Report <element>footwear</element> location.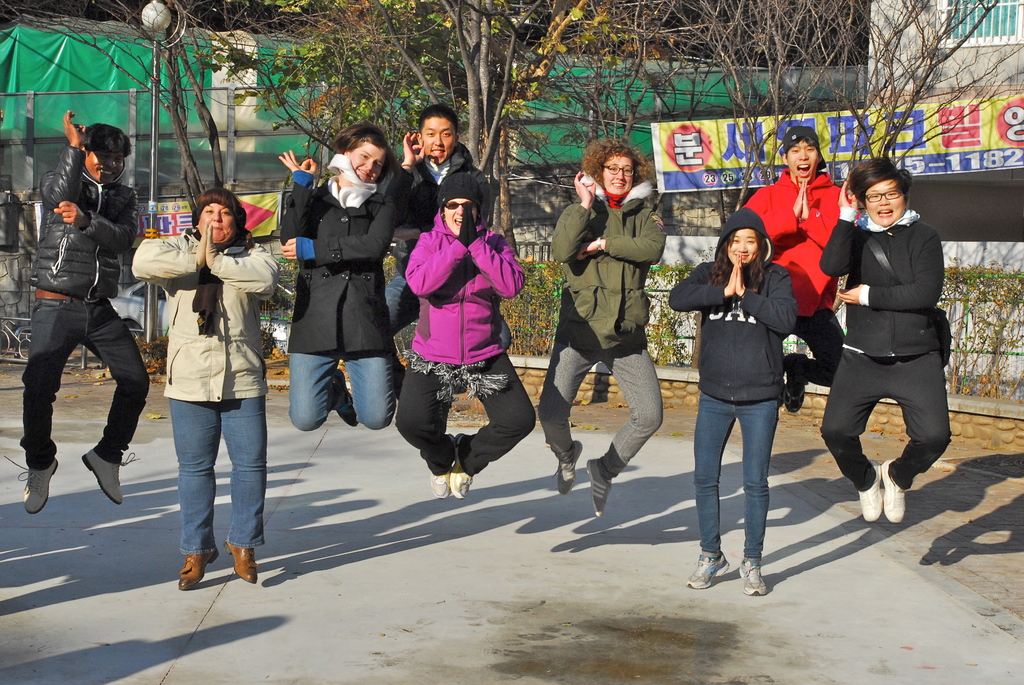
Report: x1=688 y1=546 x2=727 y2=589.
